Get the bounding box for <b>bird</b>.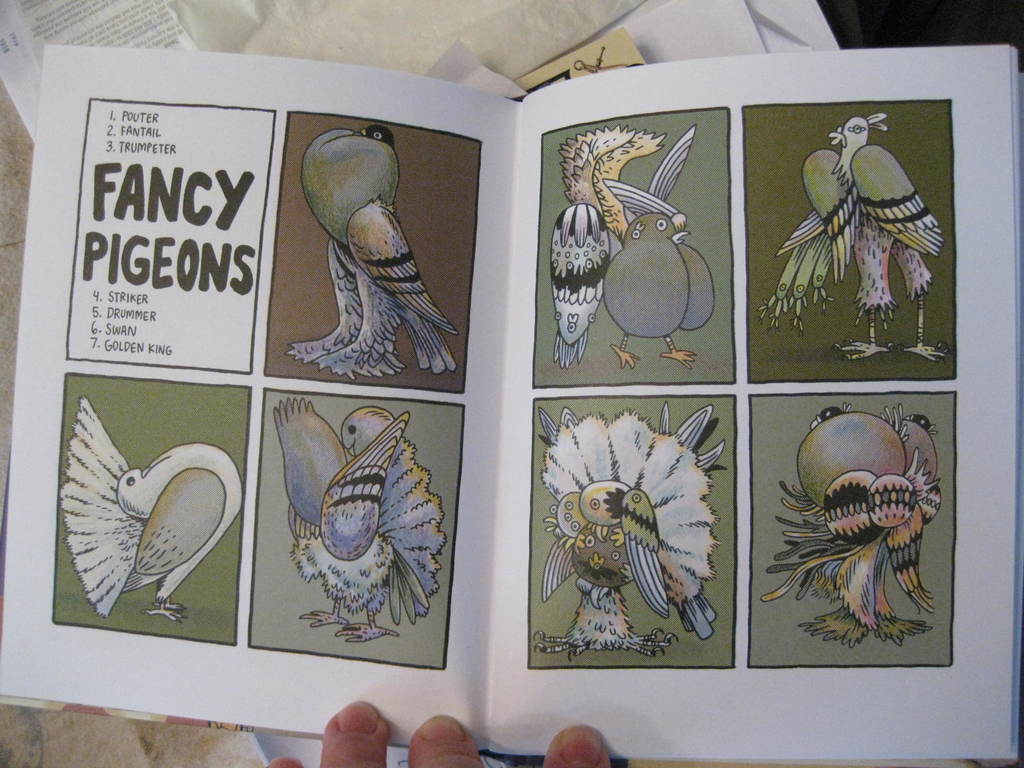
box(772, 107, 943, 364).
